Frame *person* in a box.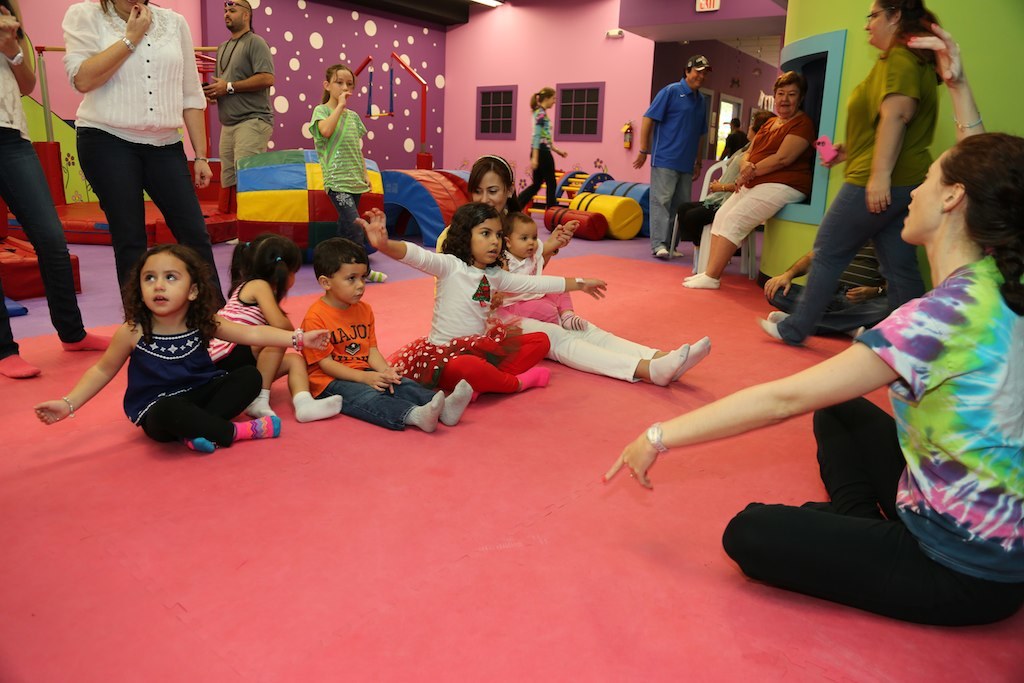
<bbox>515, 93, 553, 209</bbox>.
